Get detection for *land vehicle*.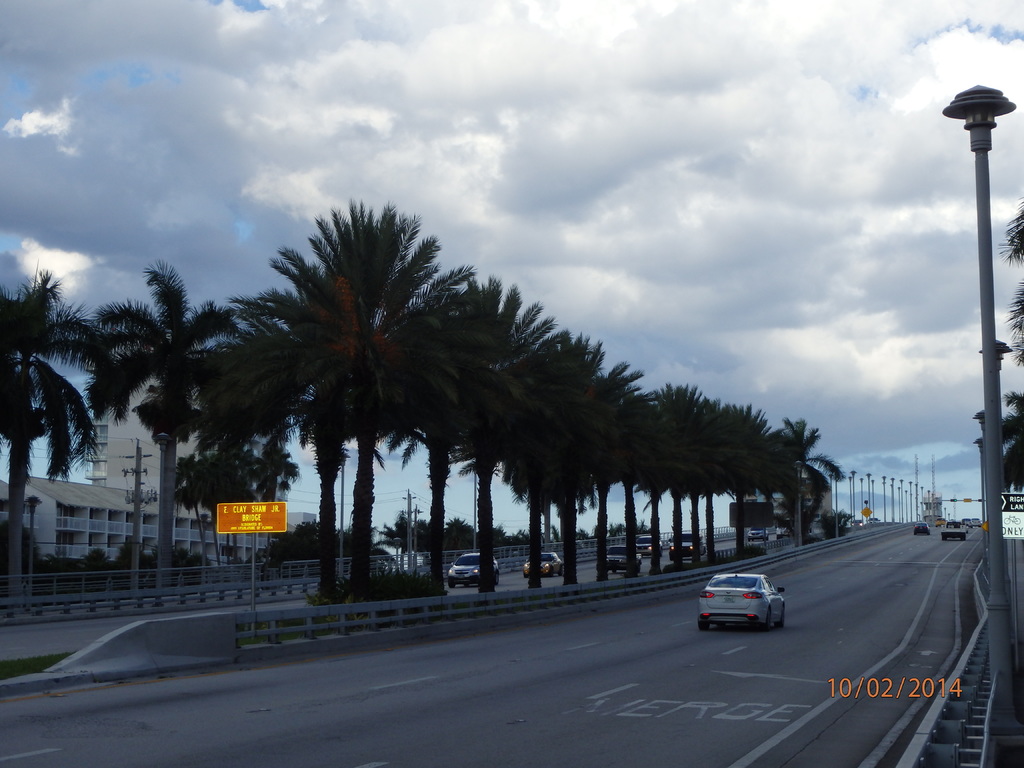
Detection: select_region(692, 569, 797, 643).
